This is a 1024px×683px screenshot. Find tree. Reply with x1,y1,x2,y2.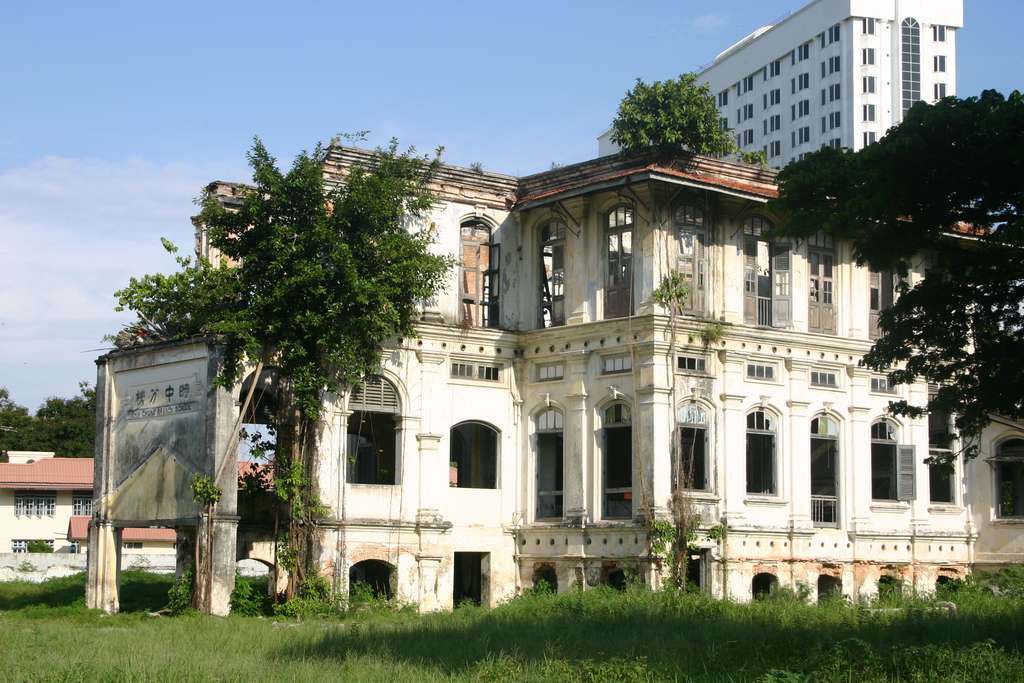
123,122,451,613.
